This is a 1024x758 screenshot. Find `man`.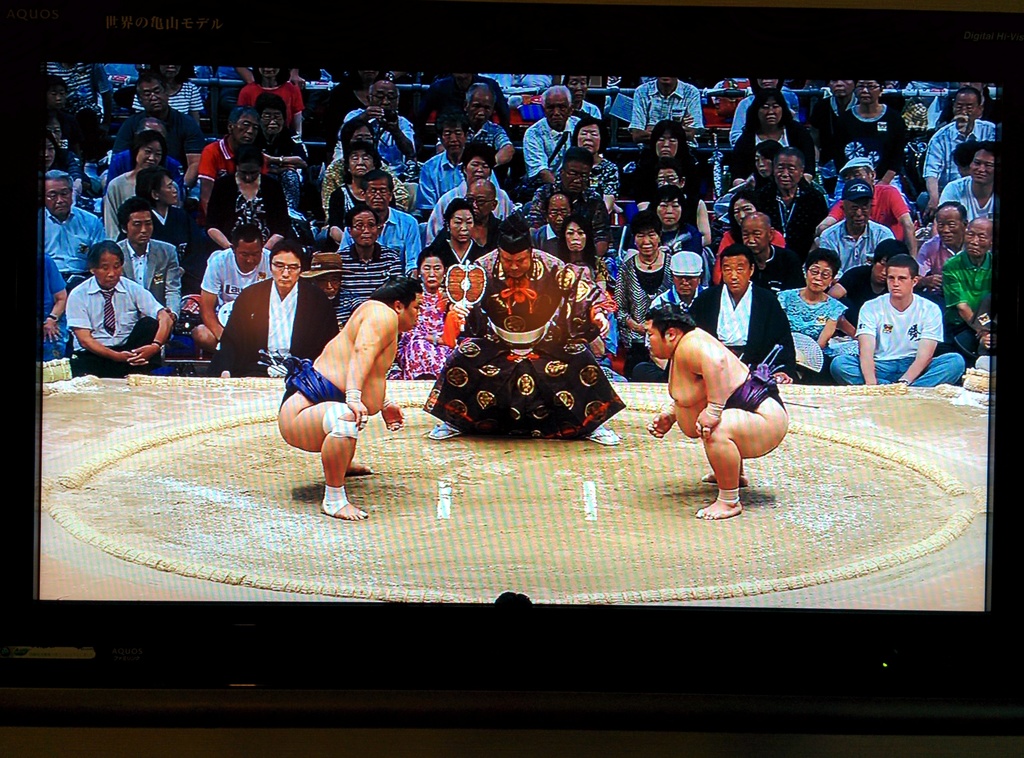
Bounding box: 417, 113, 499, 223.
